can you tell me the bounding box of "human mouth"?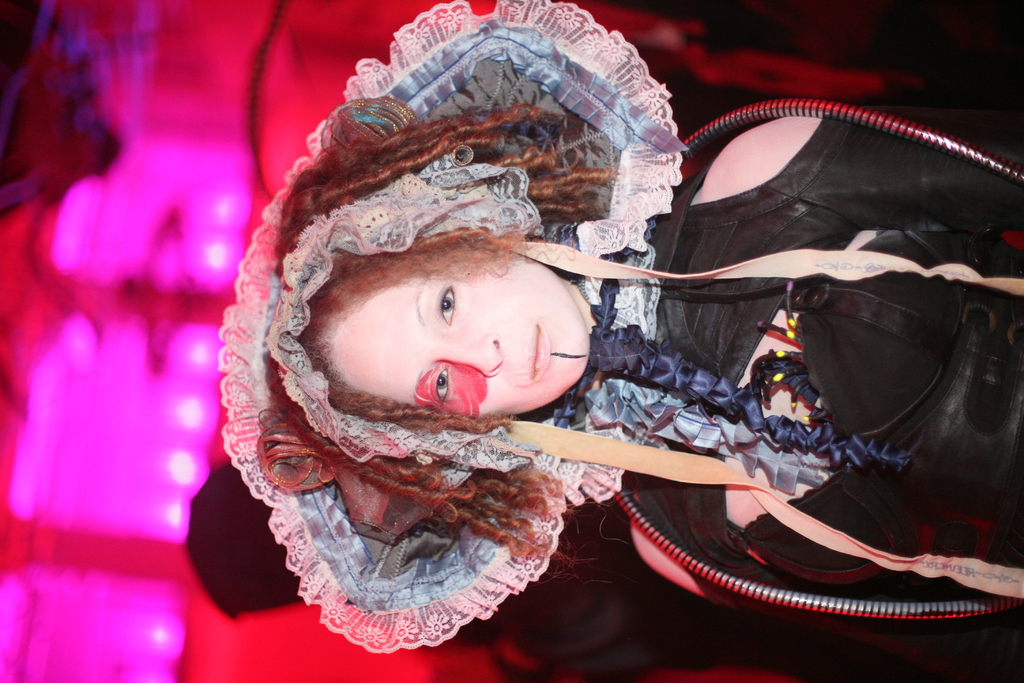
crop(527, 328, 552, 379).
